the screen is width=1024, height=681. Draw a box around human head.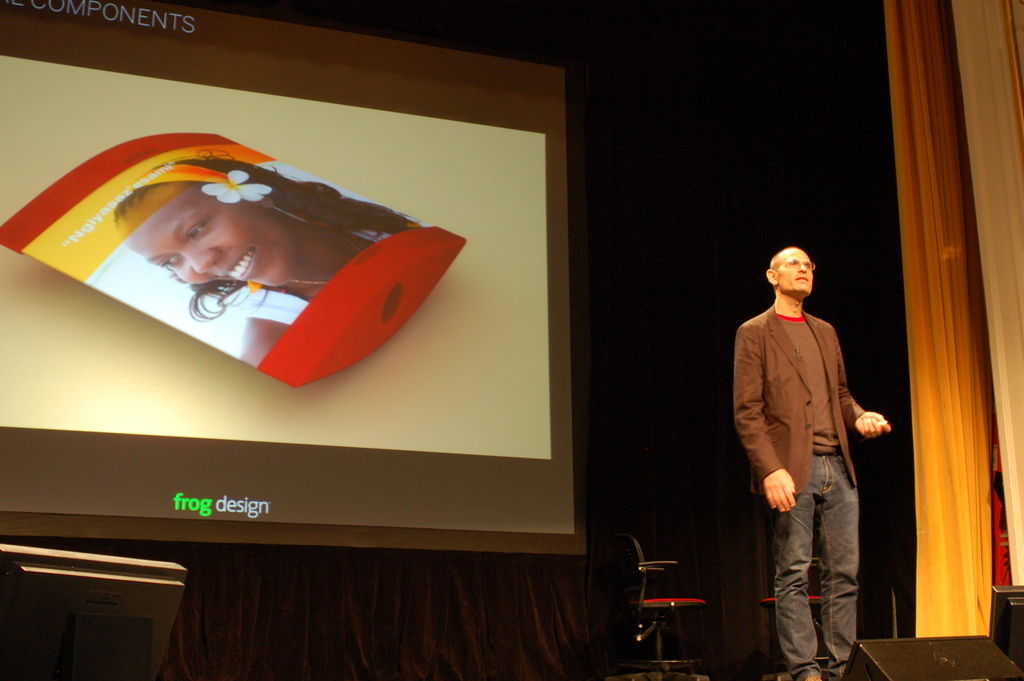
[x1=108, y1=159, x2=307, y2=291].
